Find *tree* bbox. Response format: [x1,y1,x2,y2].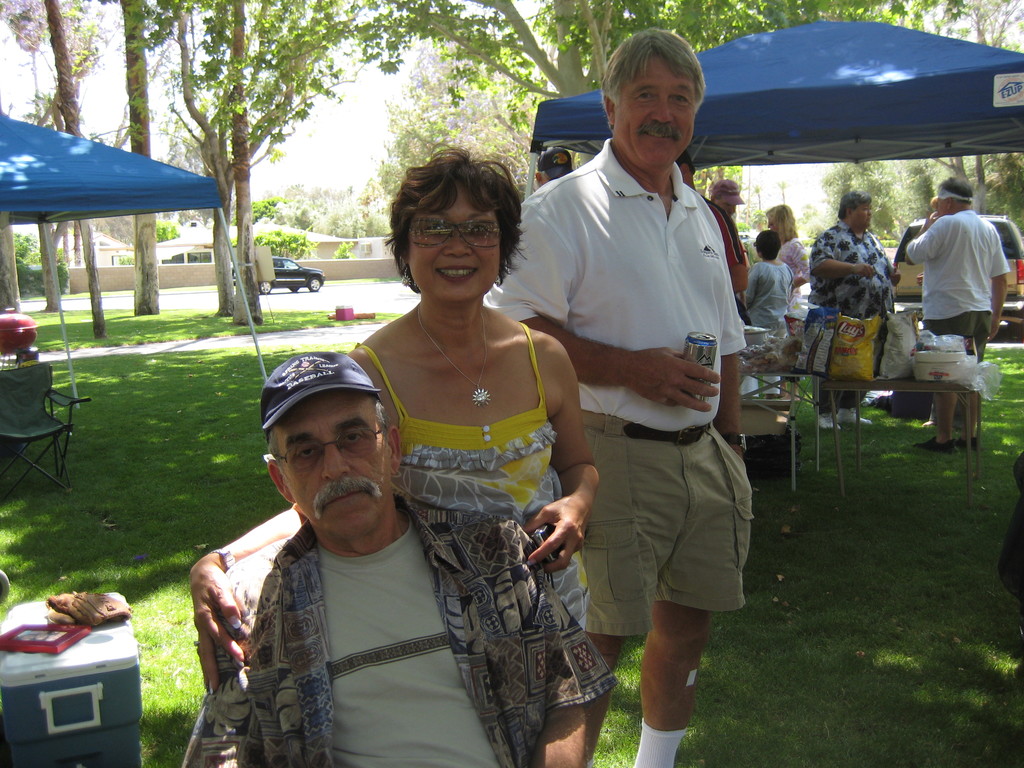
[0,0,1023,339].
